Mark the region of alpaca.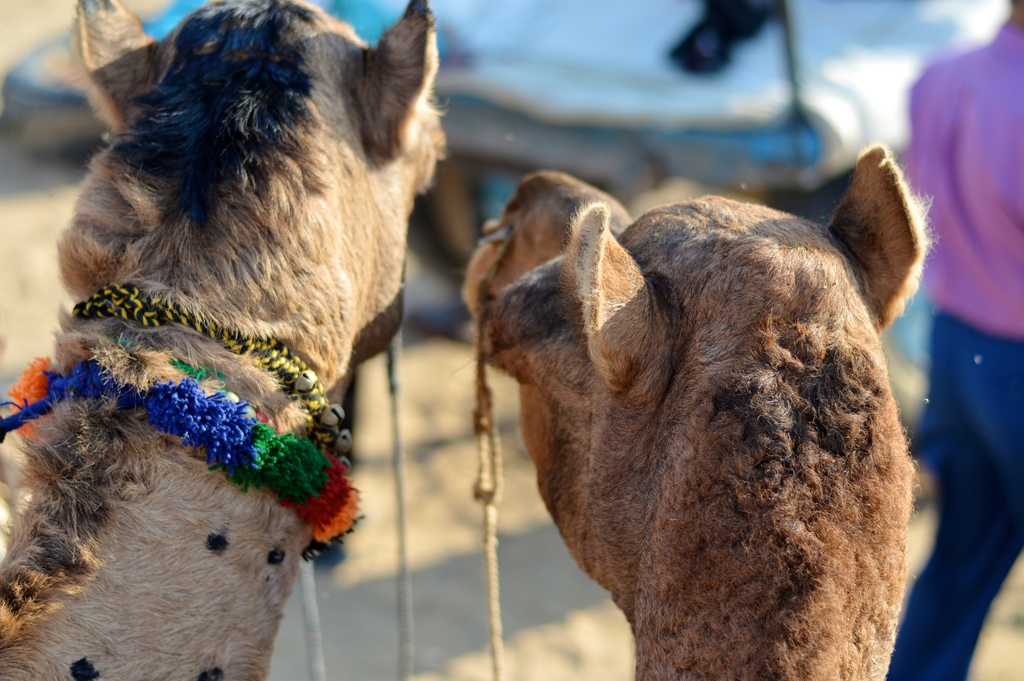
Region: bbox(492, 140, 939, 680).
